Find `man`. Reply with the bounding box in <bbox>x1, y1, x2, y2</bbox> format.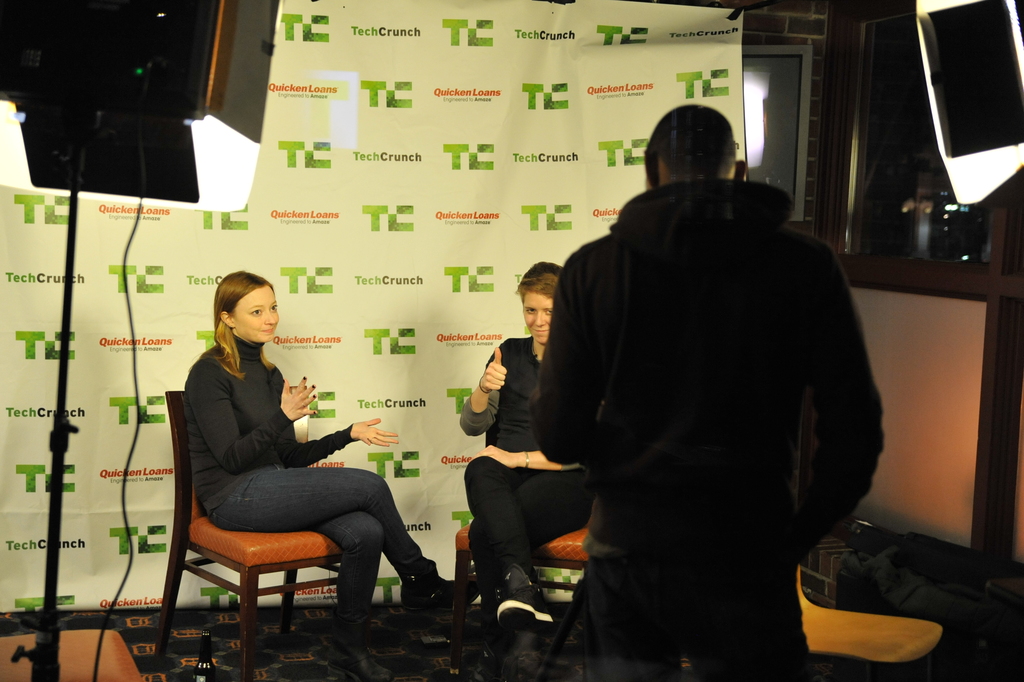
<bbox>503, 97, 888, 663</bbox>.
